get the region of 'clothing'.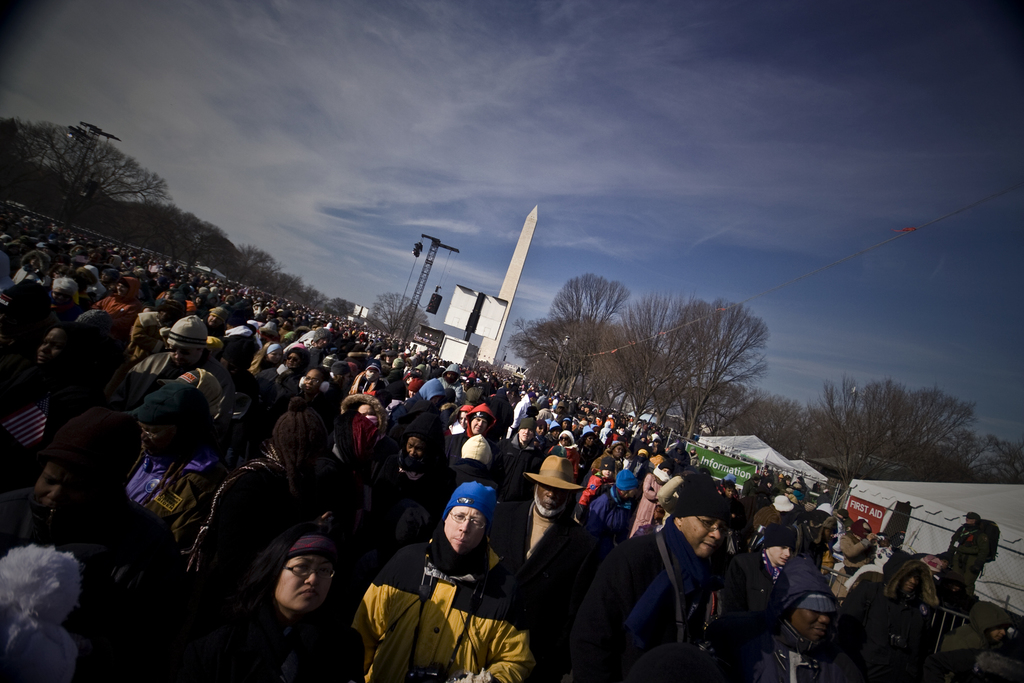
[x1=705, y1=539, x2=774, y2=662].
